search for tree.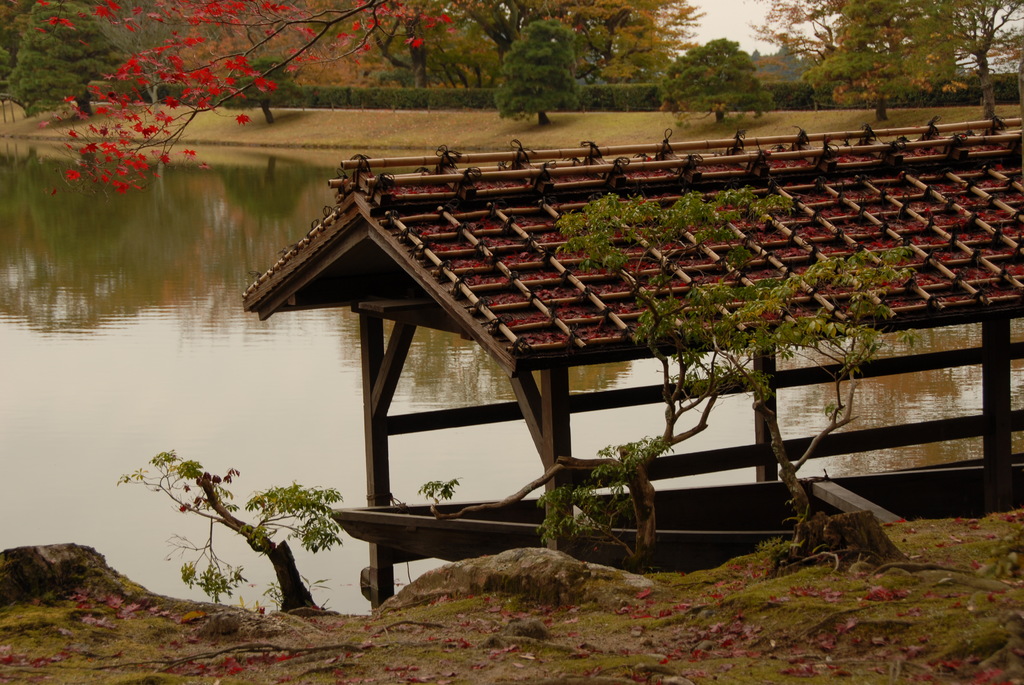
Found at (x1=741, y1=0, x2=1023, y2=127).
